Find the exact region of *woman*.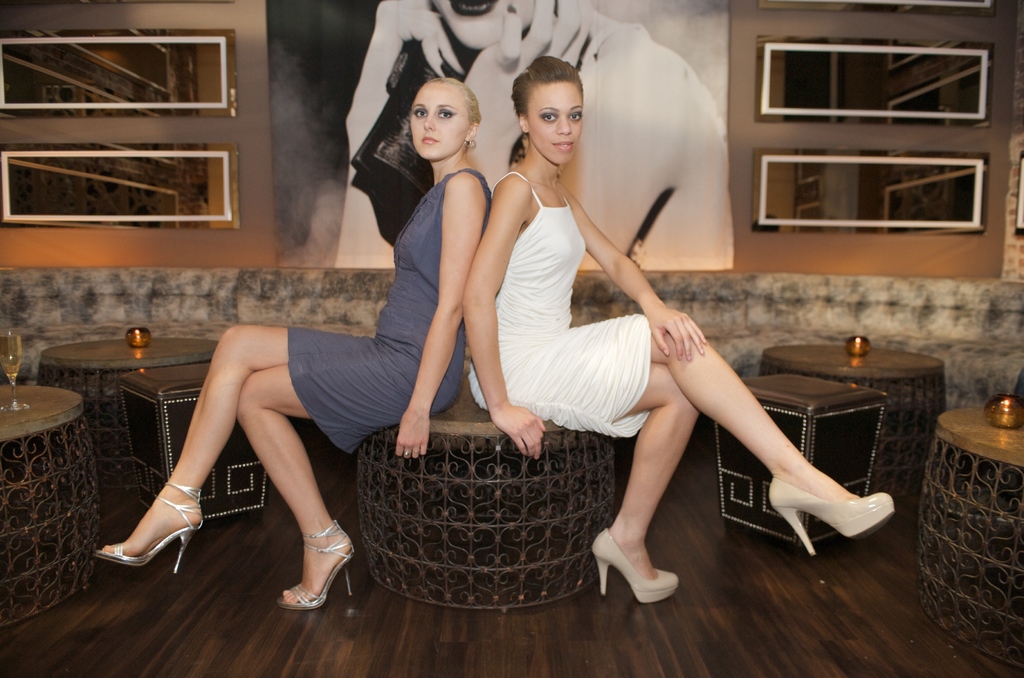
Exact region: pyautogui.locateOnScreen(337, 0, 738, 274).
